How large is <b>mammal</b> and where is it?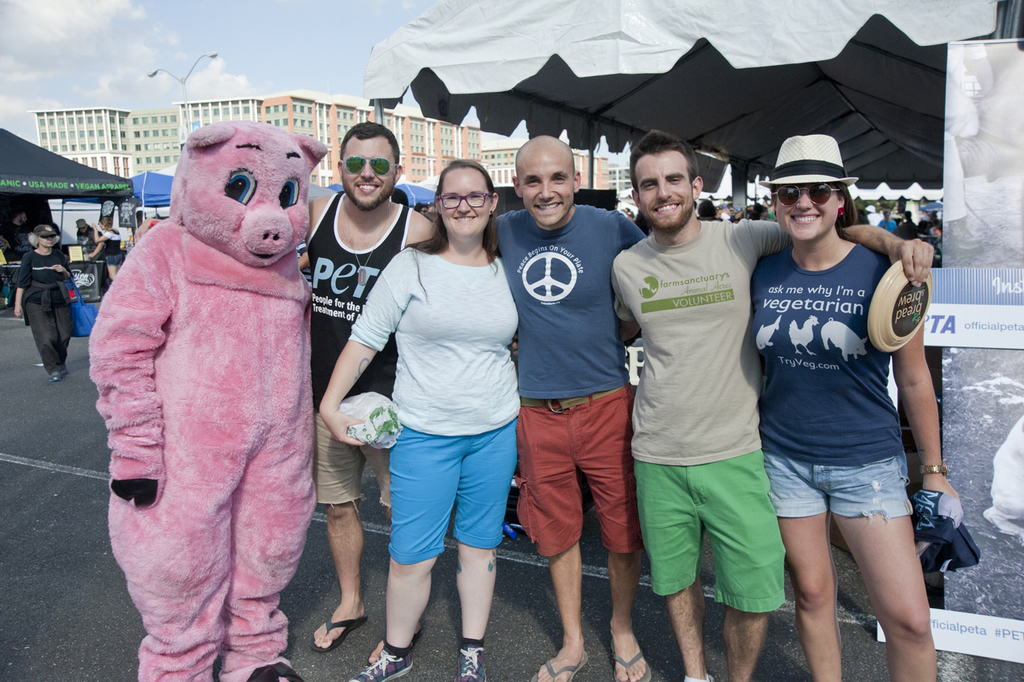
Bounding box: <region>691, 198, 721, 225</region>.
